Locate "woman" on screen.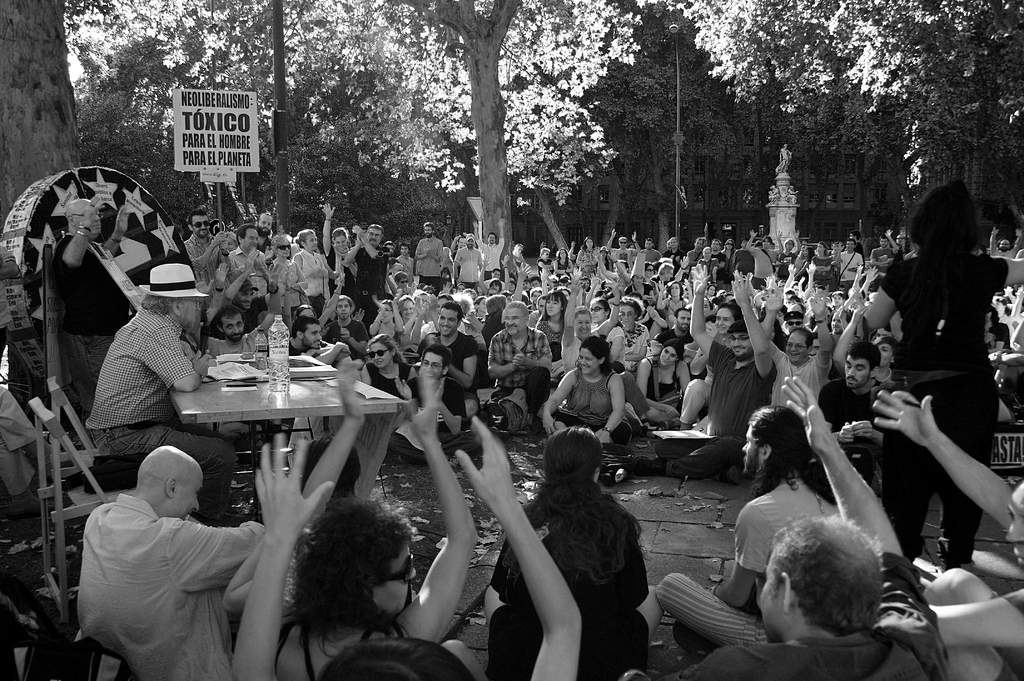
On screen at [x1=609, y1=291, x2=650, y2=365].
